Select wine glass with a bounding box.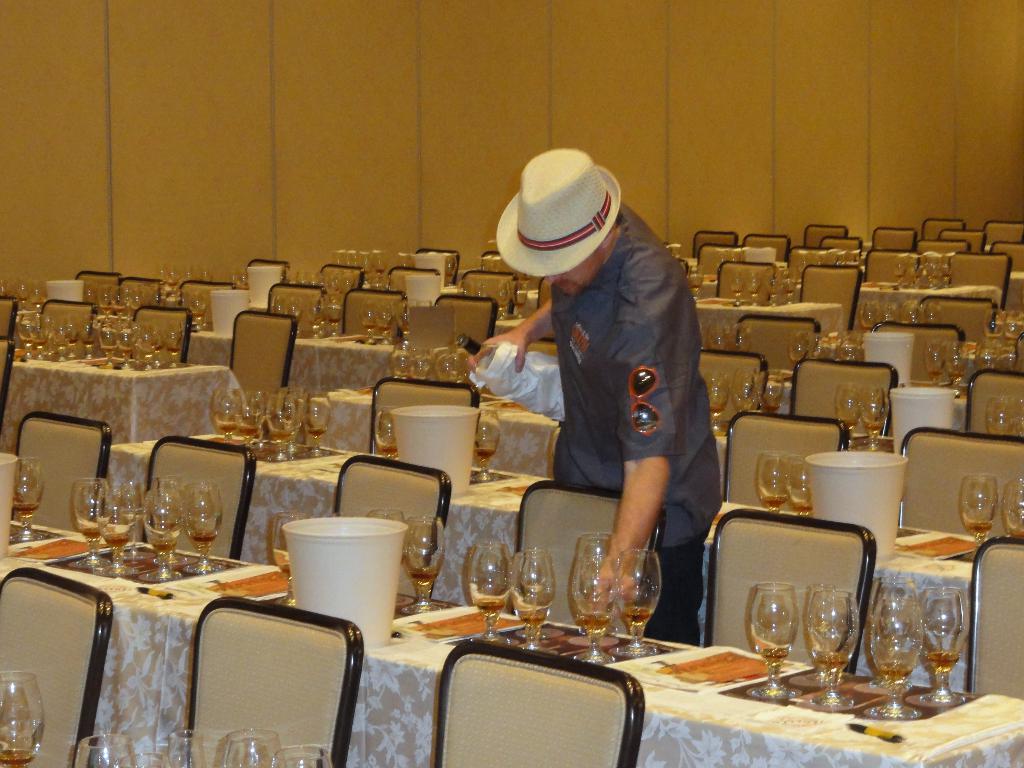
bbox(278, 746, 334, 767).
